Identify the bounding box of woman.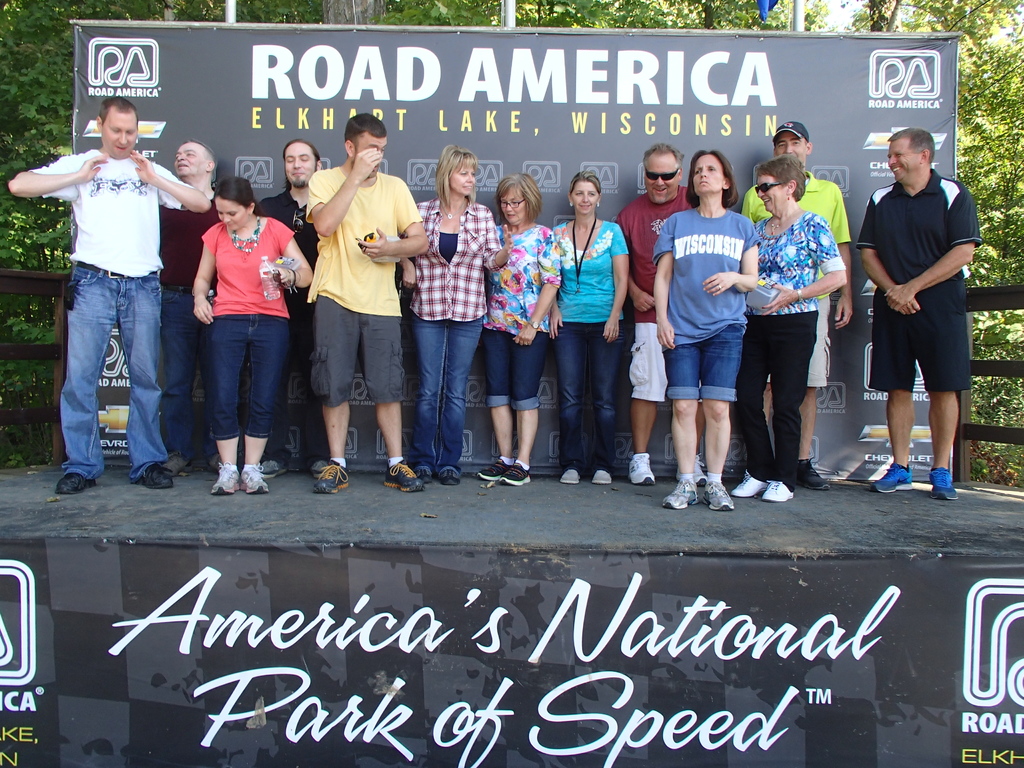
region(652, 148, 767, 514).
